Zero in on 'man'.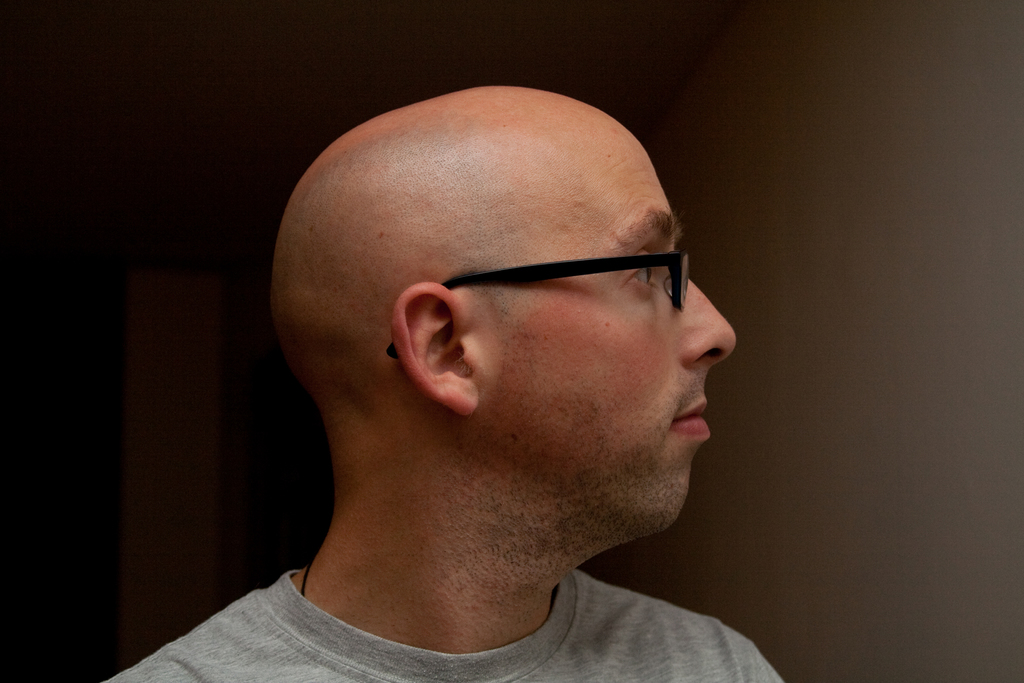
Zeroed in: [150,56,862,678].
